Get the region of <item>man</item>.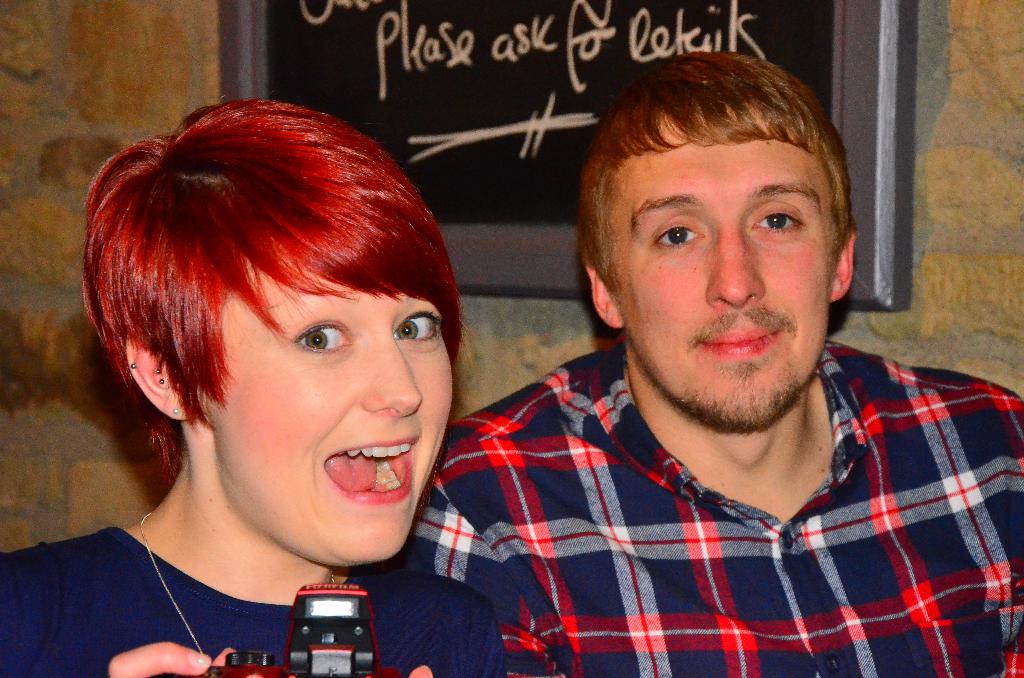
378:60:1023:672.
